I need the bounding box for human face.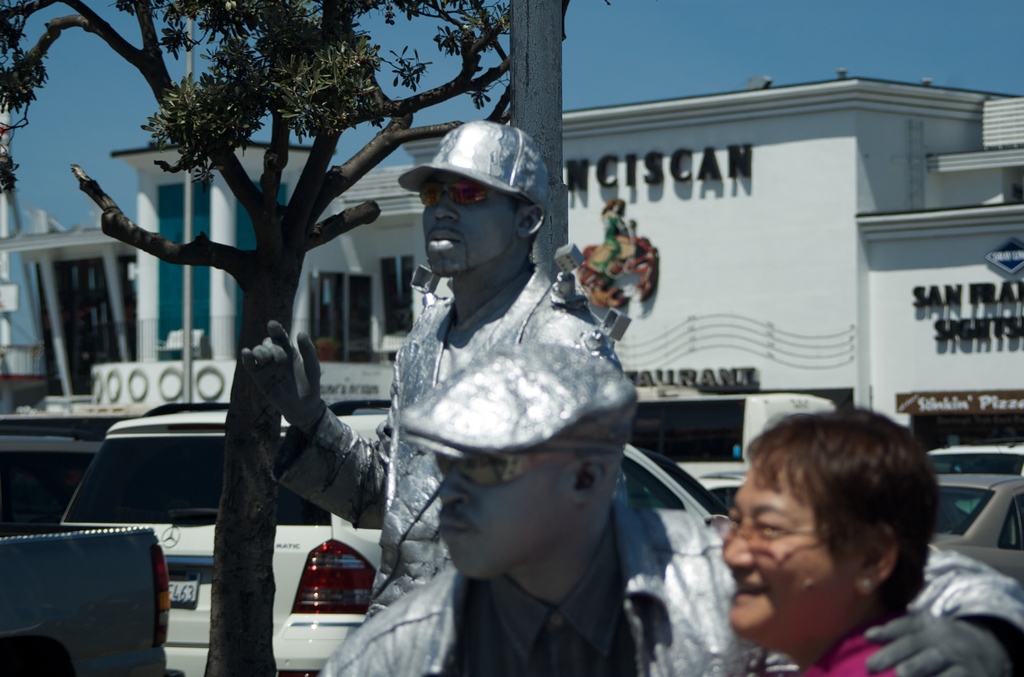
Here it is: [723, 459, 847, 642].
